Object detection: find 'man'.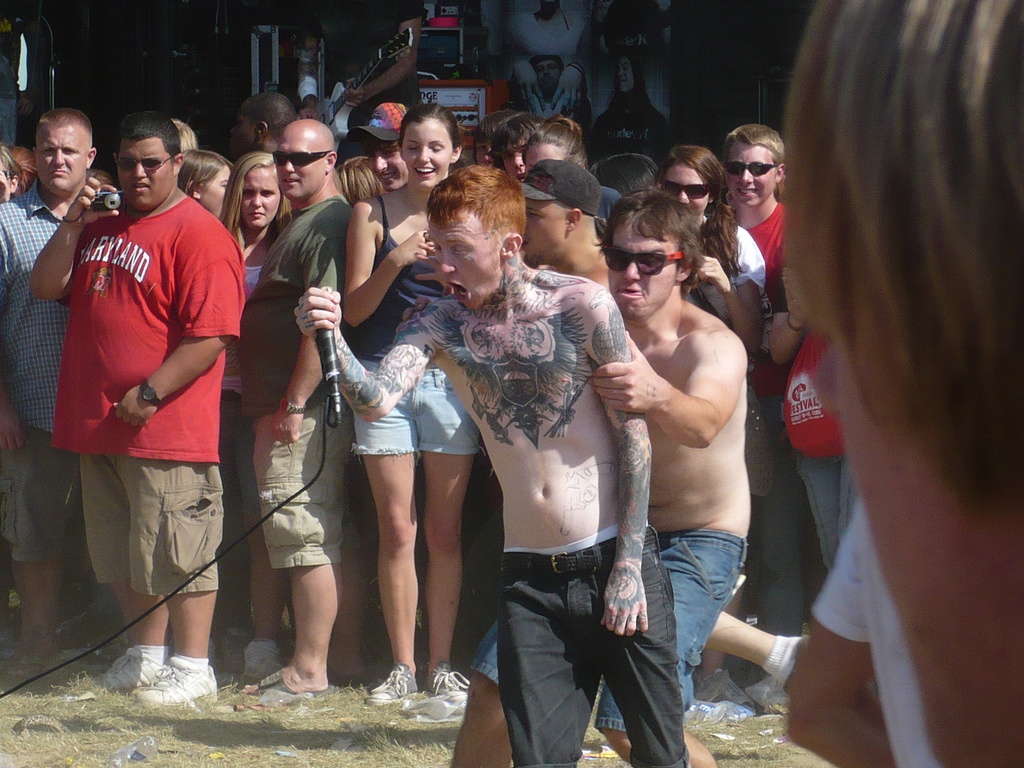
Rect(521, 161, 615, 294).
